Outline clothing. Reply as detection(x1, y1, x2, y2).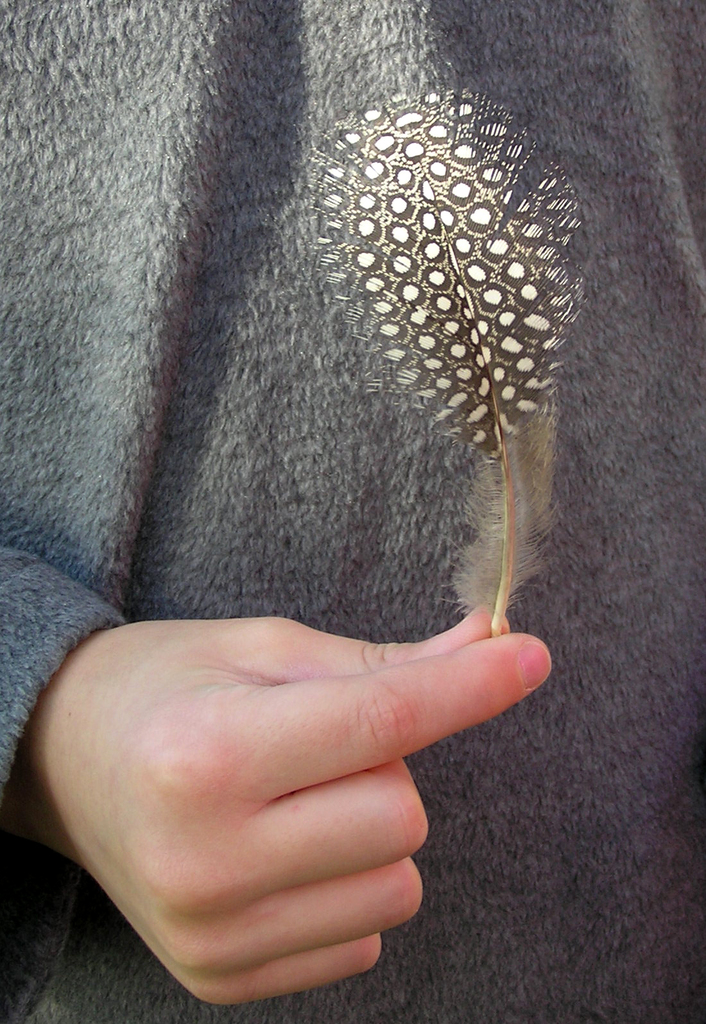
detection(23, 0, 609, 994).
